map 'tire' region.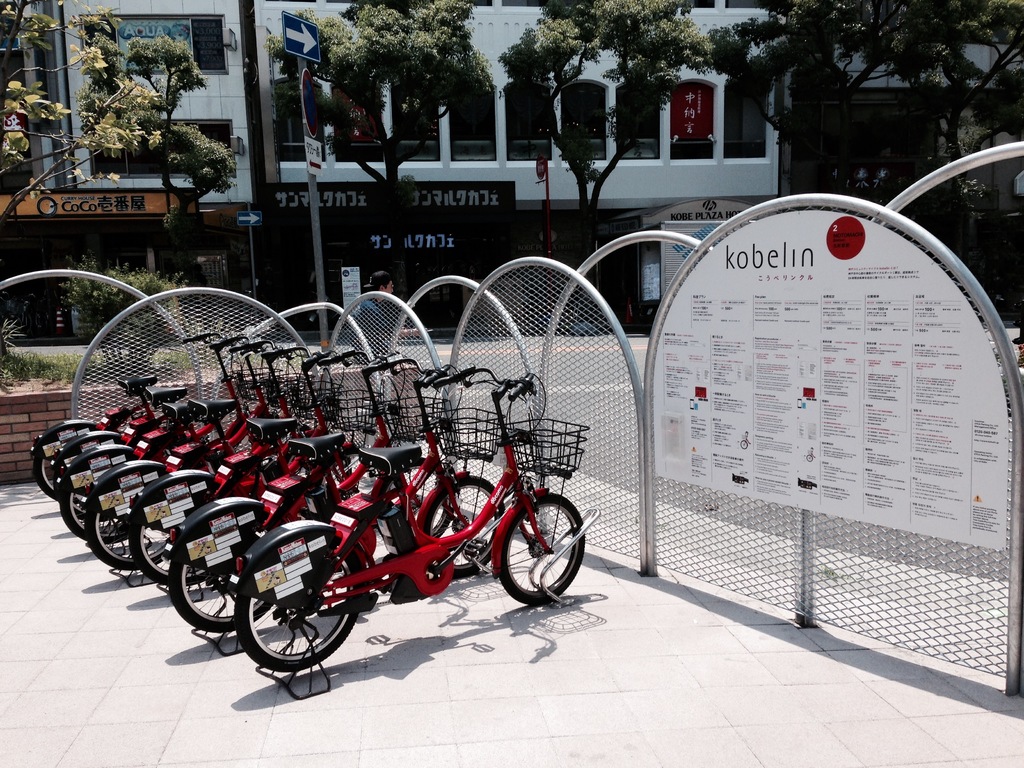
Mapped to left=330, top=442, right=388, bottom=522.
